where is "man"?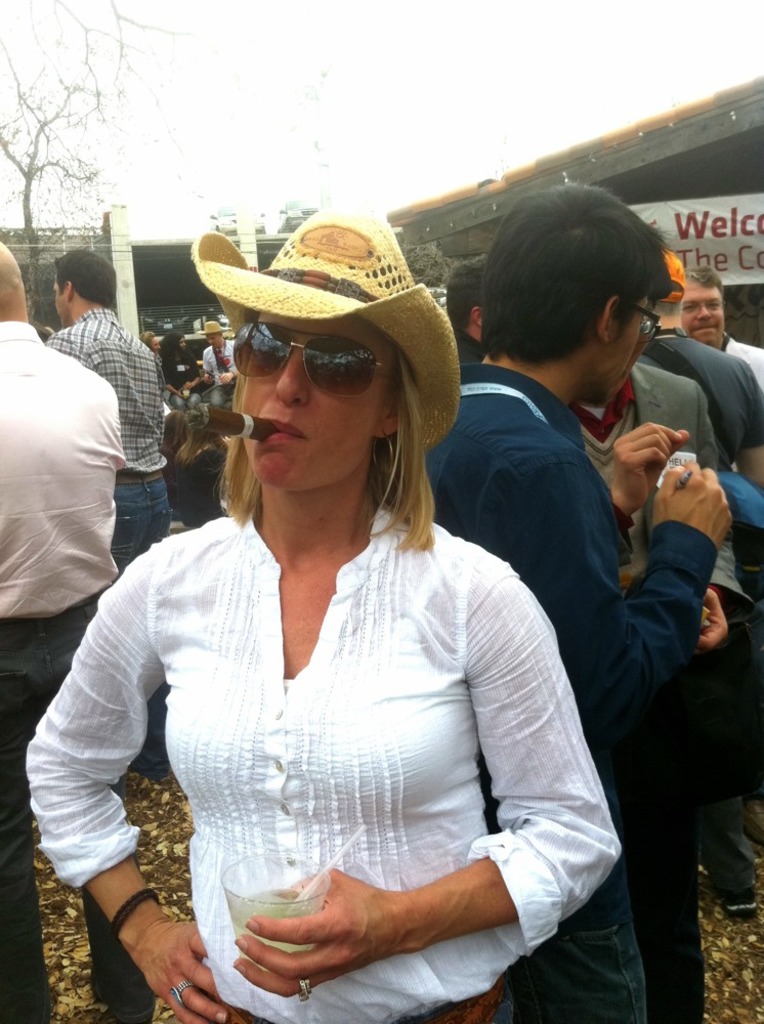
box=[445, 198, 760, 1021].
